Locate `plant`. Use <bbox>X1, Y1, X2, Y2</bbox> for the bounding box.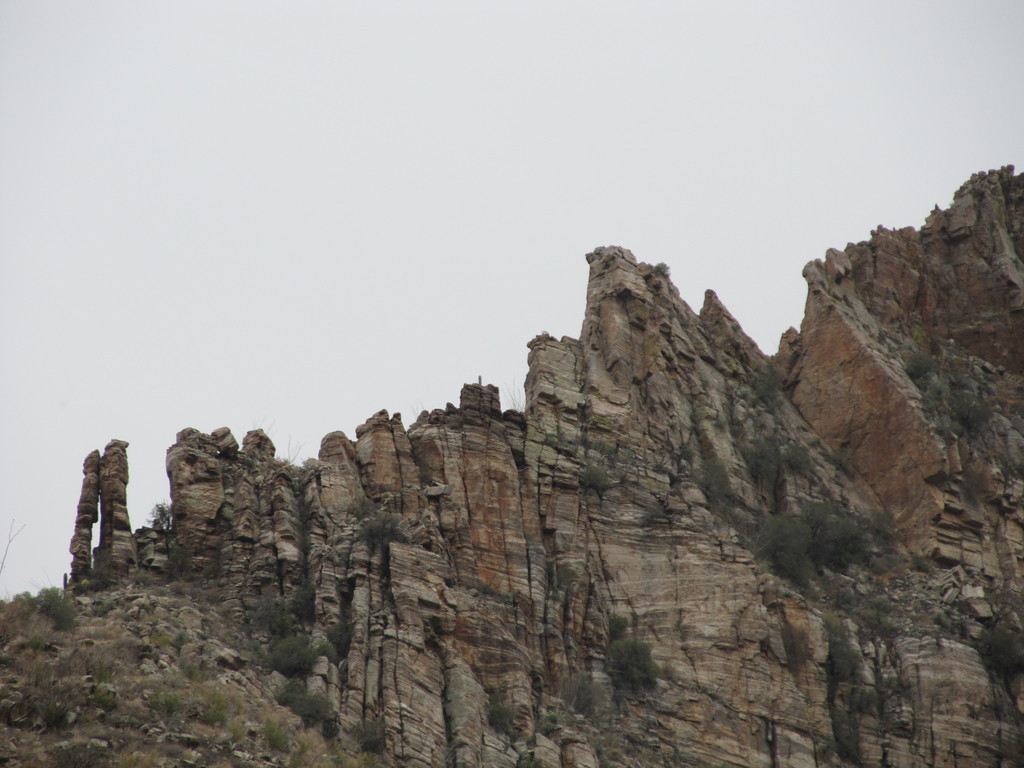
<bbox>886, 678, 915, 699</bbox>.
